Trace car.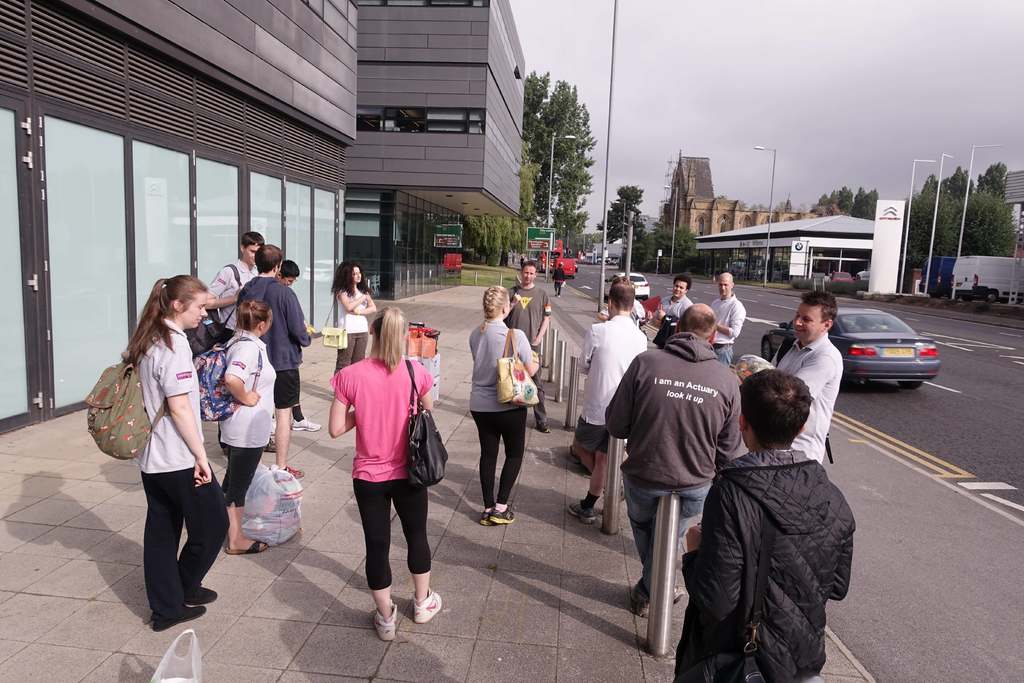
Traced to pyautogui.locateOnScreen(766, 313, 943, 381).
